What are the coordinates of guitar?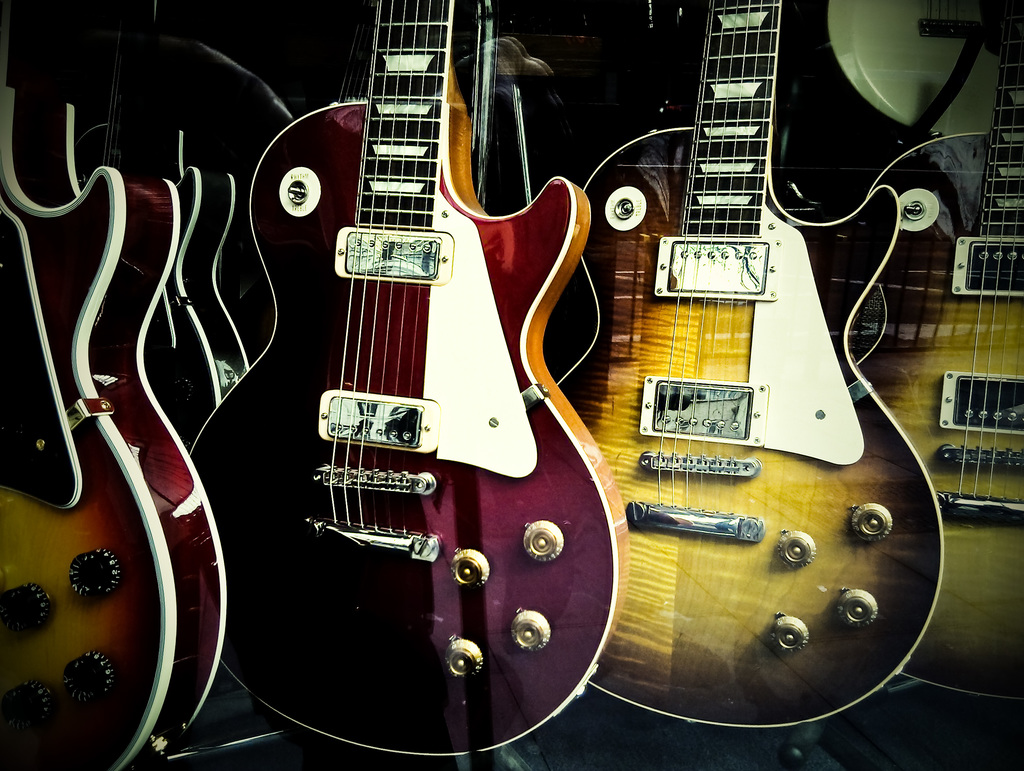
0 0 230 770.
